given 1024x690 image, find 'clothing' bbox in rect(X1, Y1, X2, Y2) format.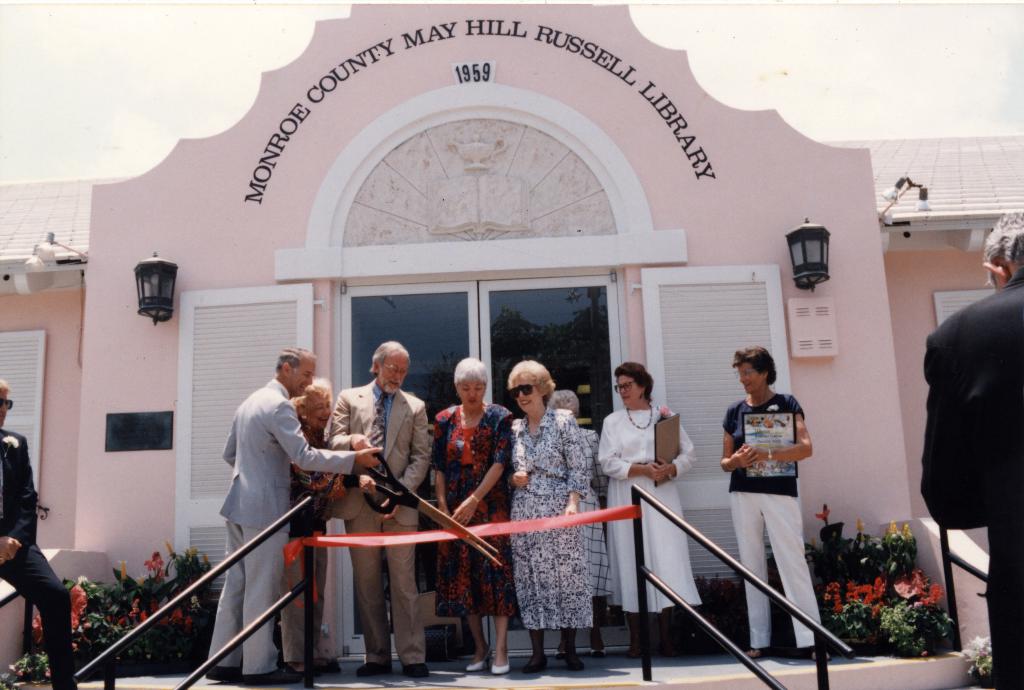
rect(723, 390, 829, 655).
